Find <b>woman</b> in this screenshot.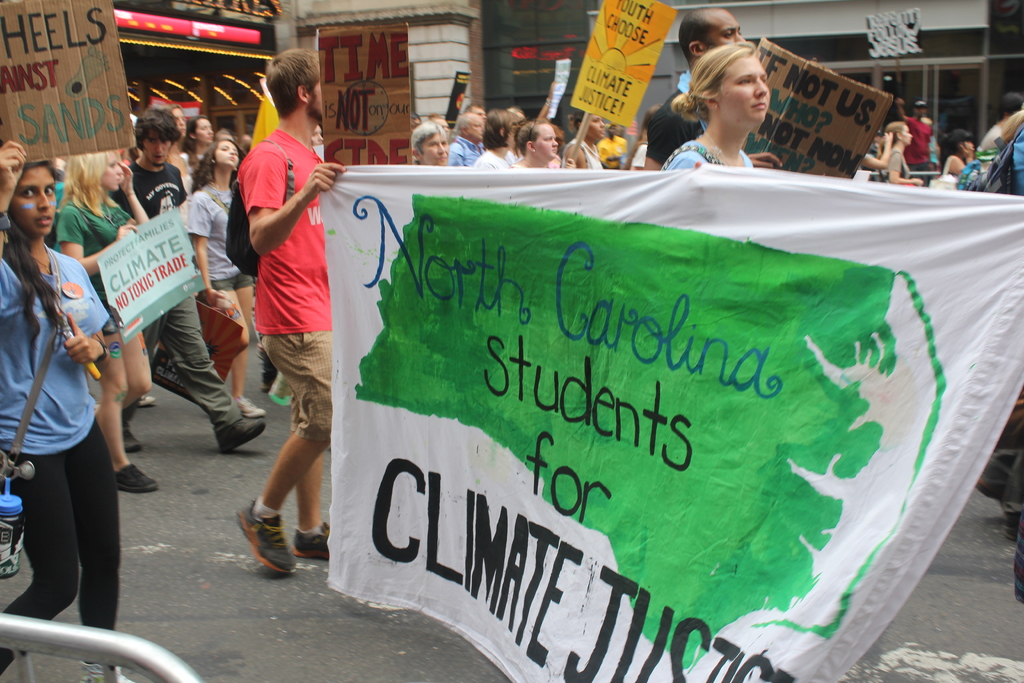
The bounding box for <b>woman</b> is Rect(184, 142, 268, 420).
